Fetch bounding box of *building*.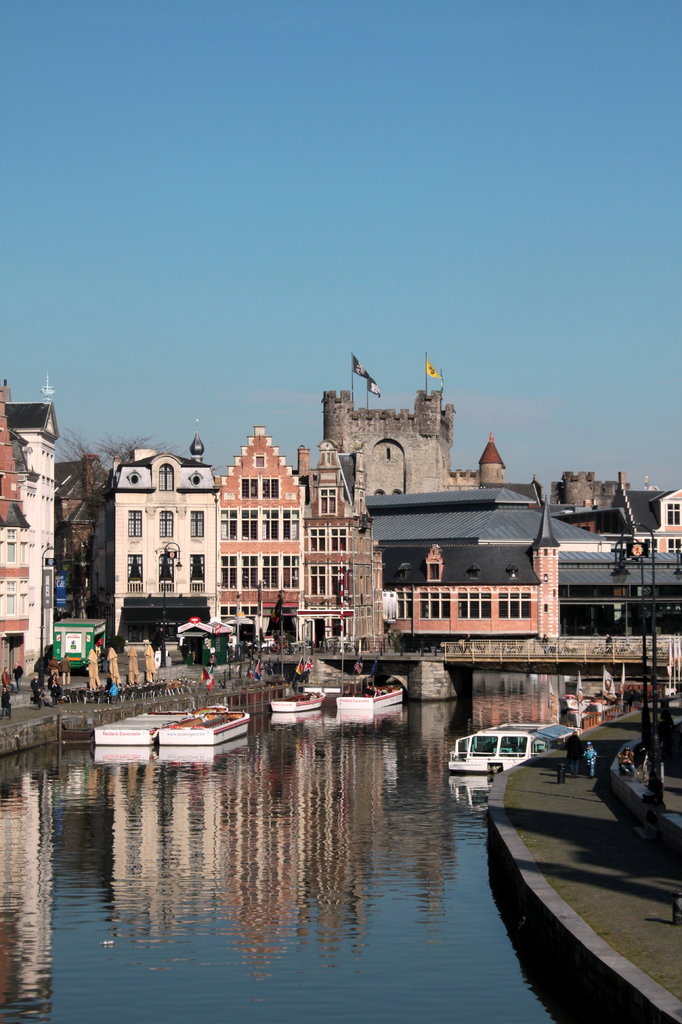
Bbox: box=[87, 412, 220, 655].
